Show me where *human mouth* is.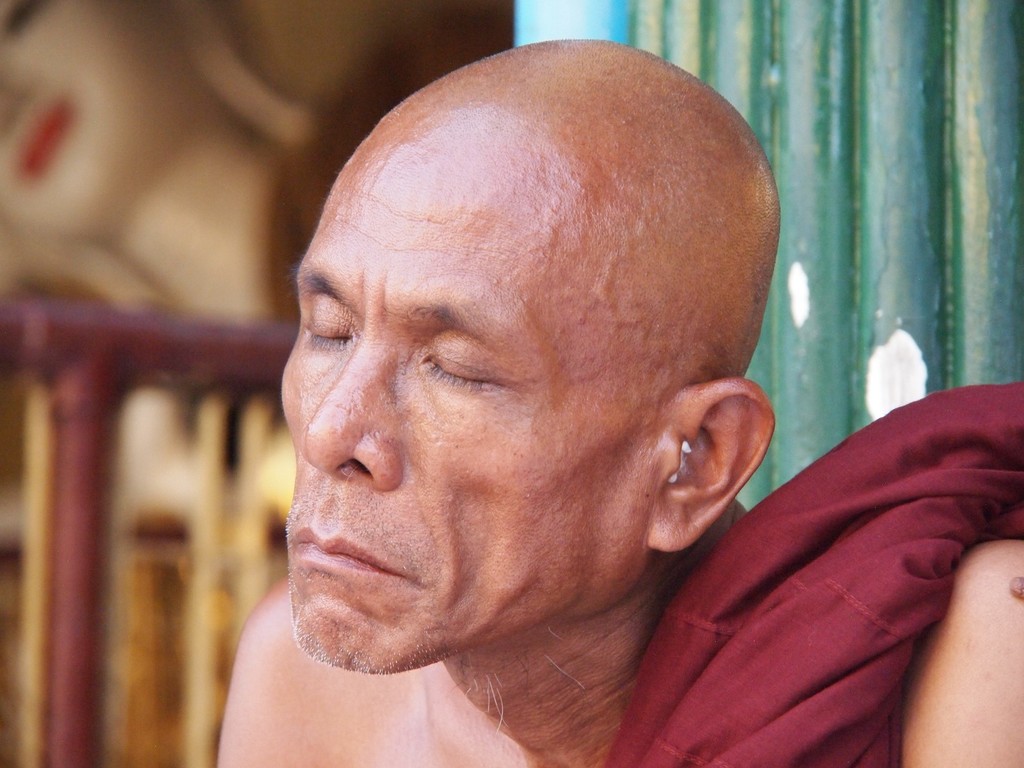
*human mouth* is at x1=286 y1=509 x2=427 y2=591.
